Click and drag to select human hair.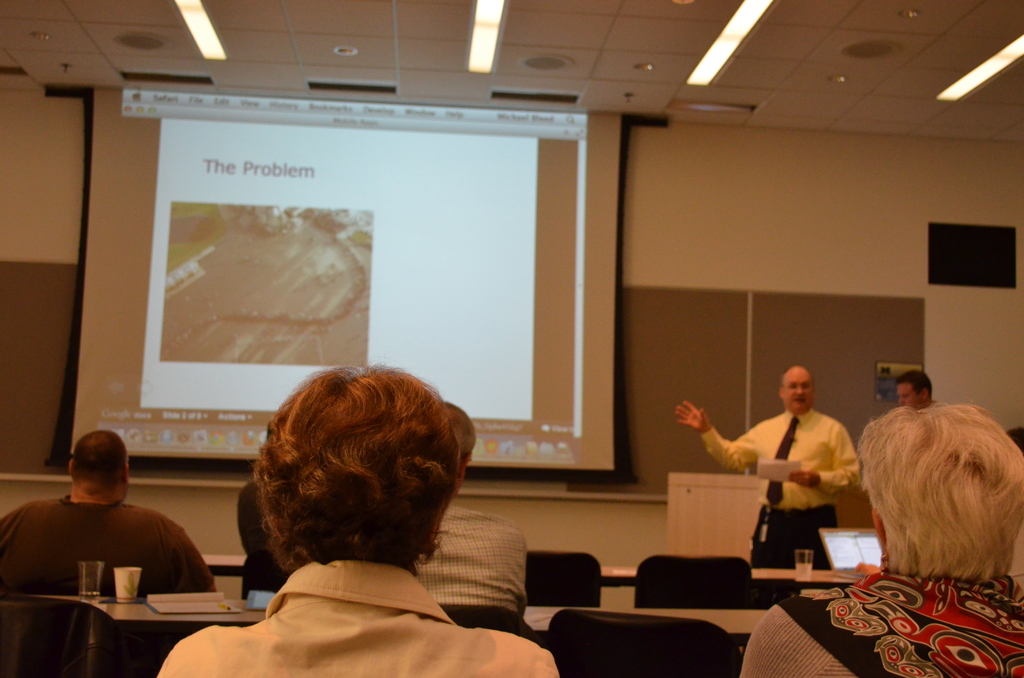
Selection: [x1=438, y1=396, x2=478, y2=462].
